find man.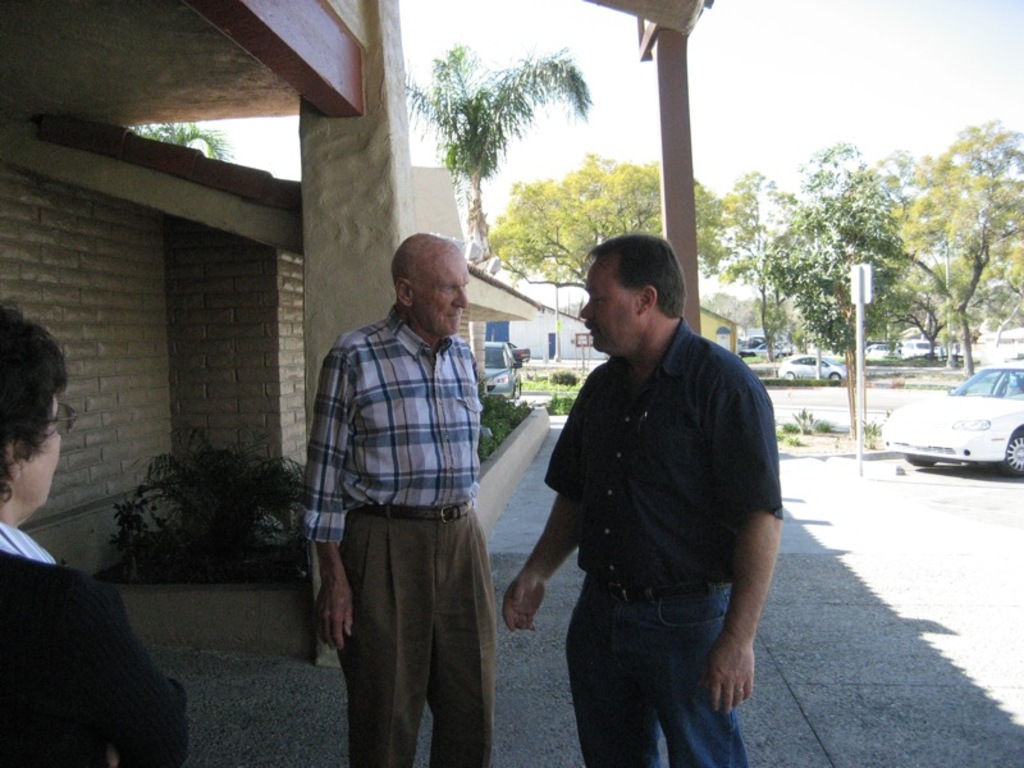
left=0, top=307, right=187, bottom=767.
